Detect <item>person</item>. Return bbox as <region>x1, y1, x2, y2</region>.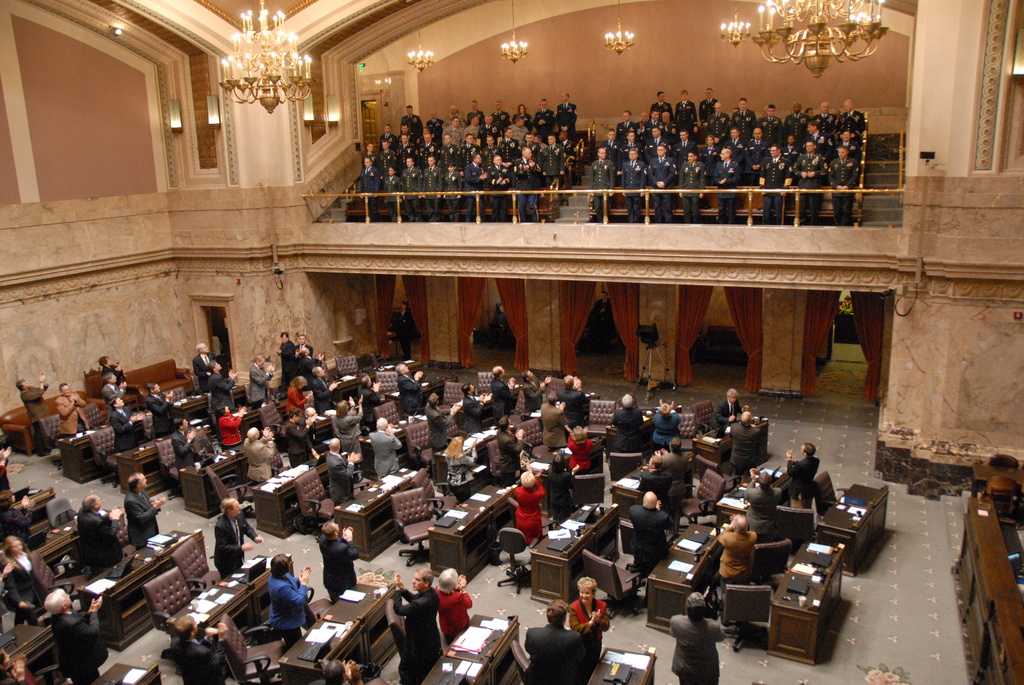
<region>360, 377, 381, 428</region>.
